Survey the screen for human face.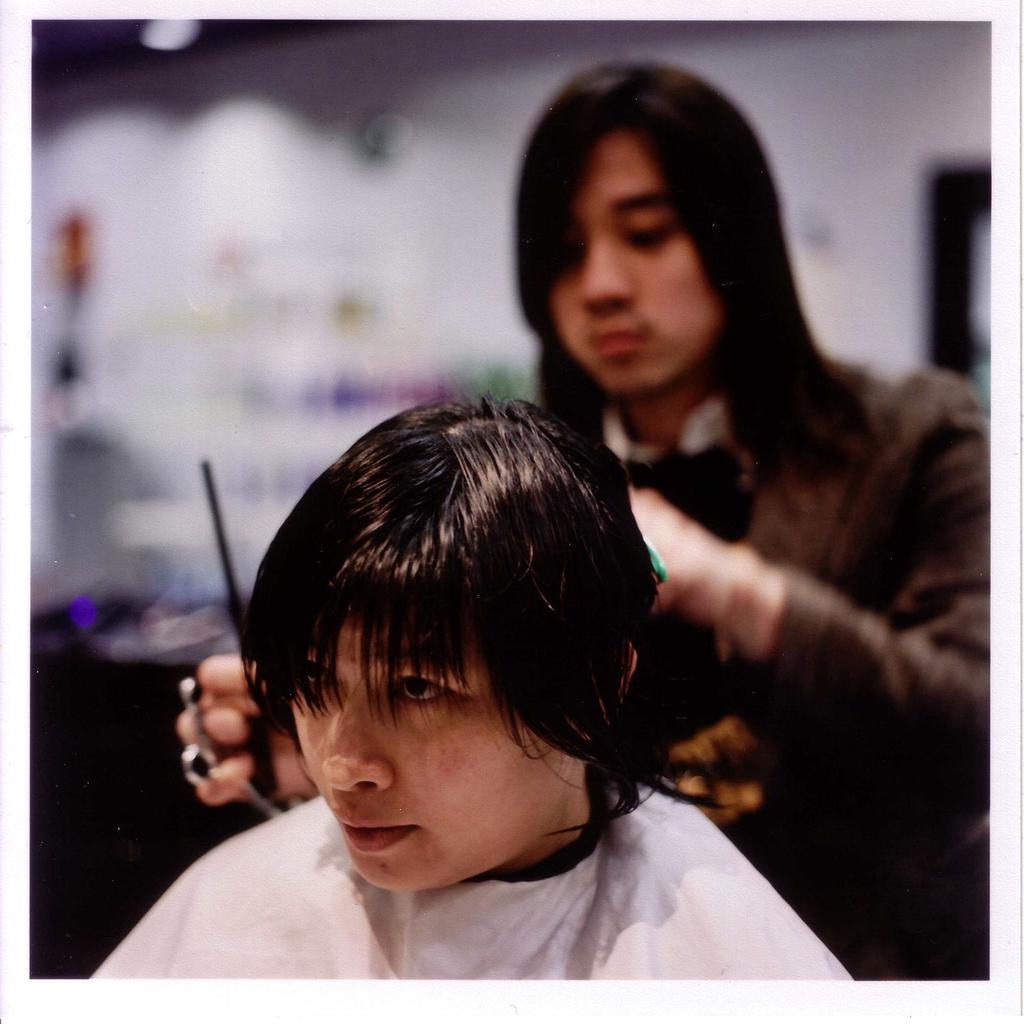
Survey found: left=541, top=122, right=721, bottom=388.
